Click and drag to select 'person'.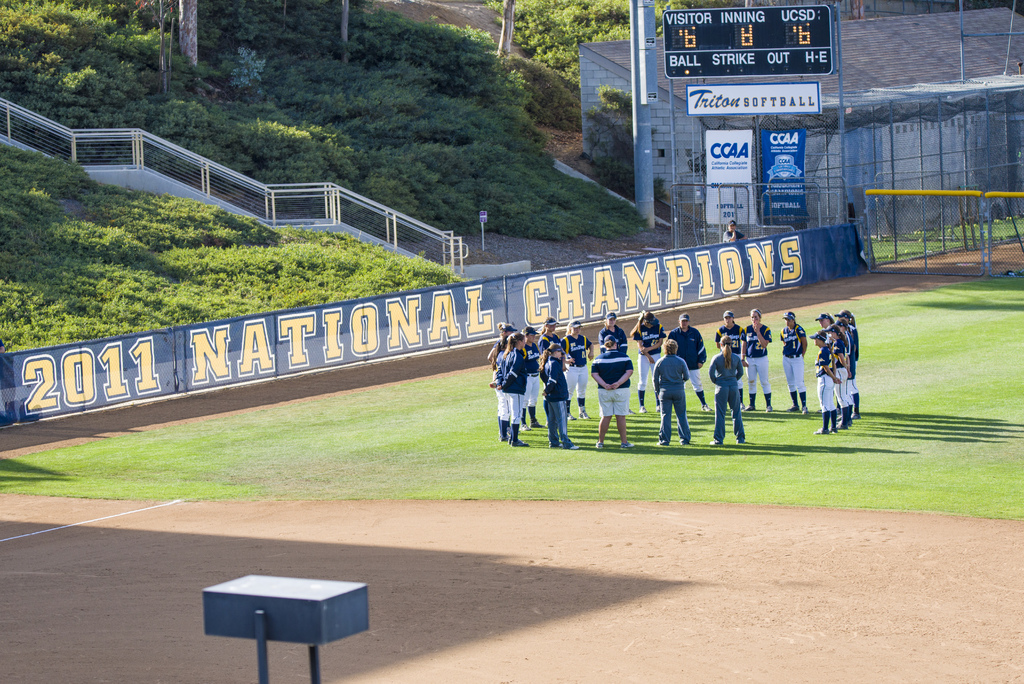
Selection: (714, 311, 742, 413).
